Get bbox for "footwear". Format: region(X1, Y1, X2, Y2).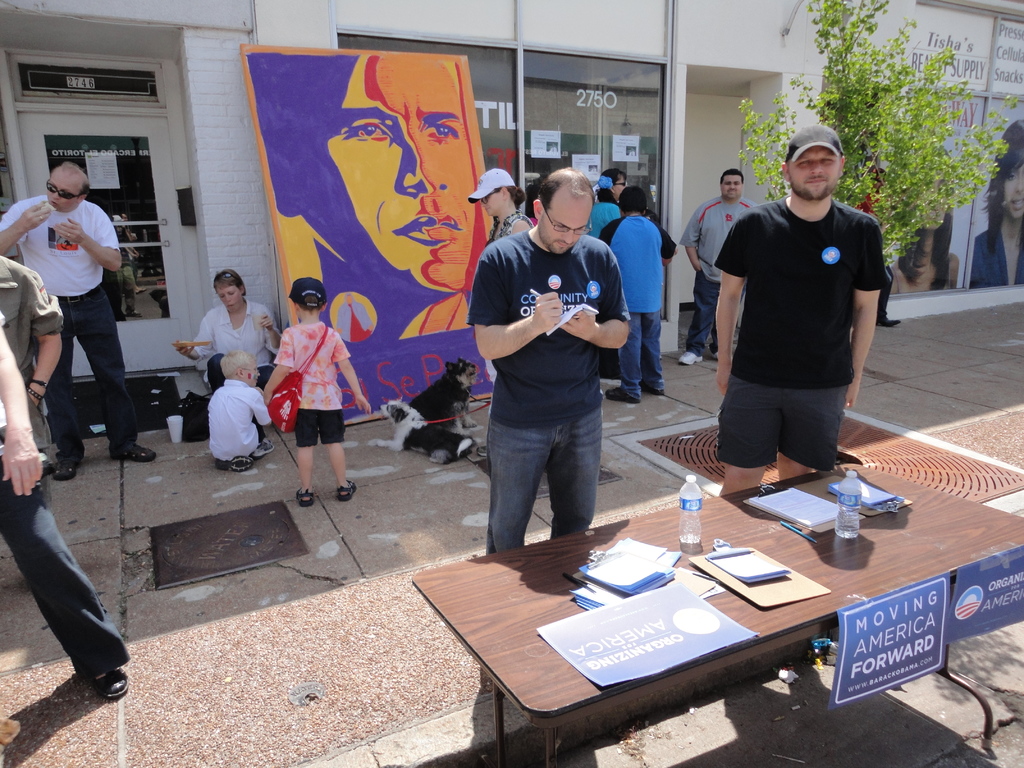
region(605, 385, 644, 403).
